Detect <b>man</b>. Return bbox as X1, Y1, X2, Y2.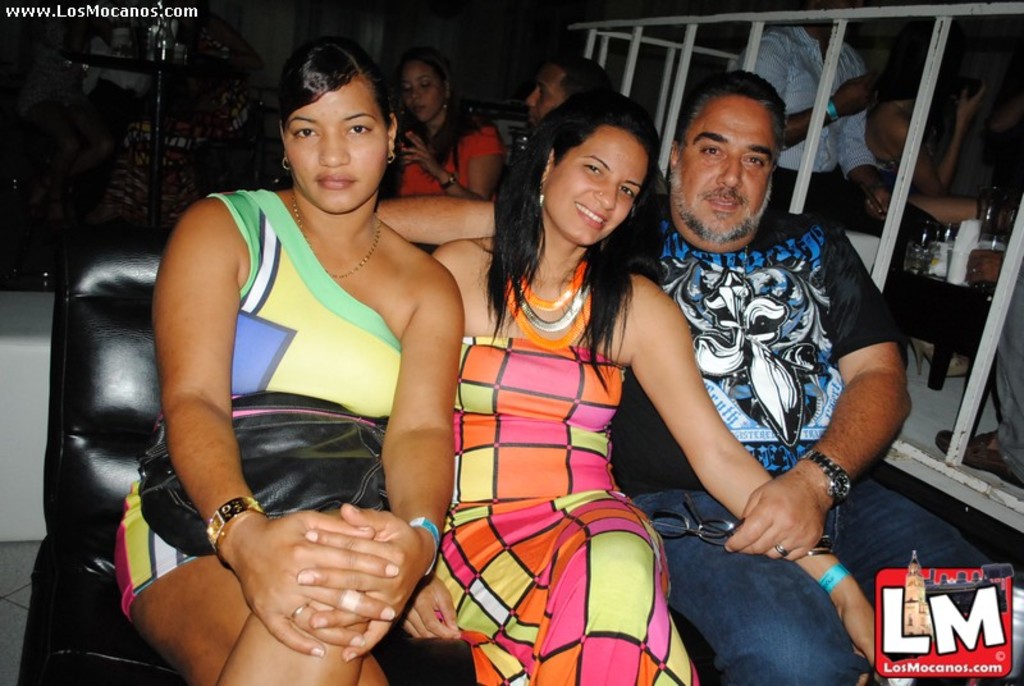
495, 47, 627, 183.
